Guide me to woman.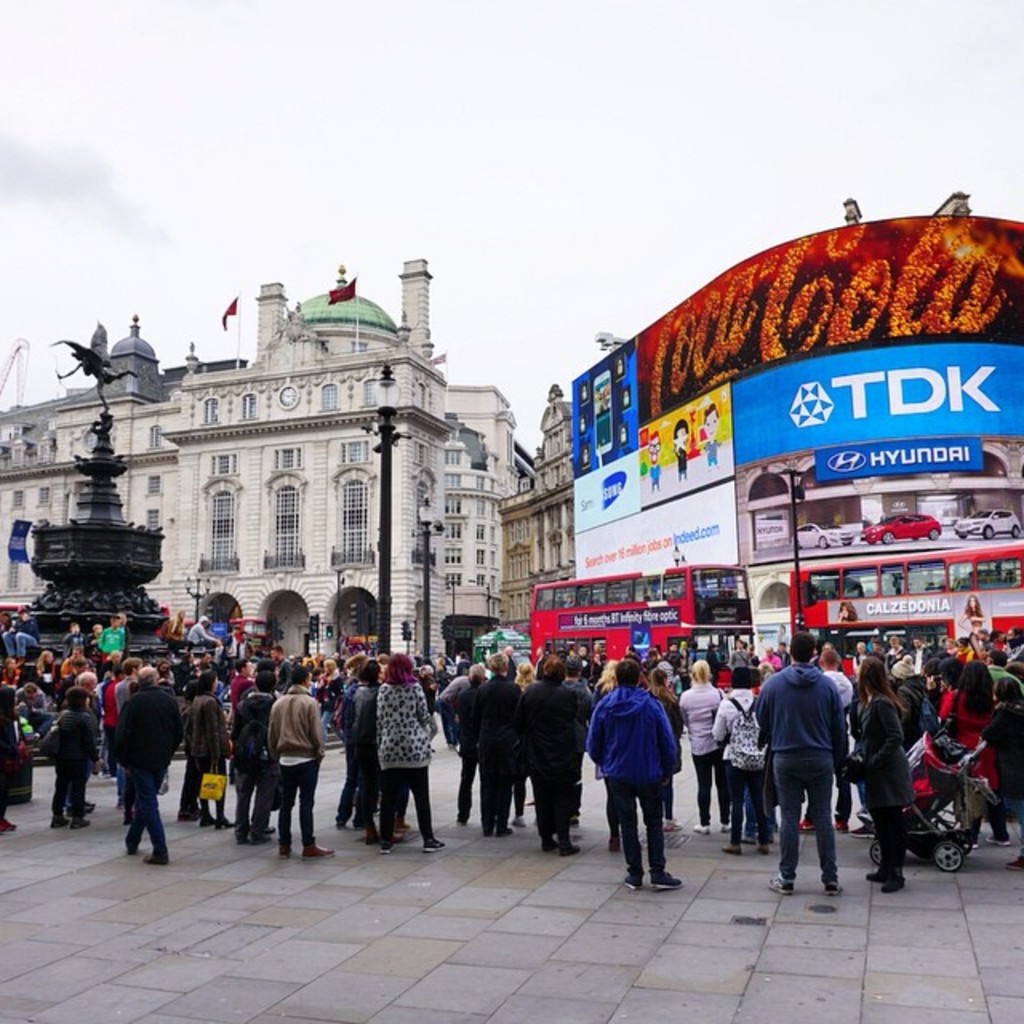
Guidance: [368, 650, 446, 856].
